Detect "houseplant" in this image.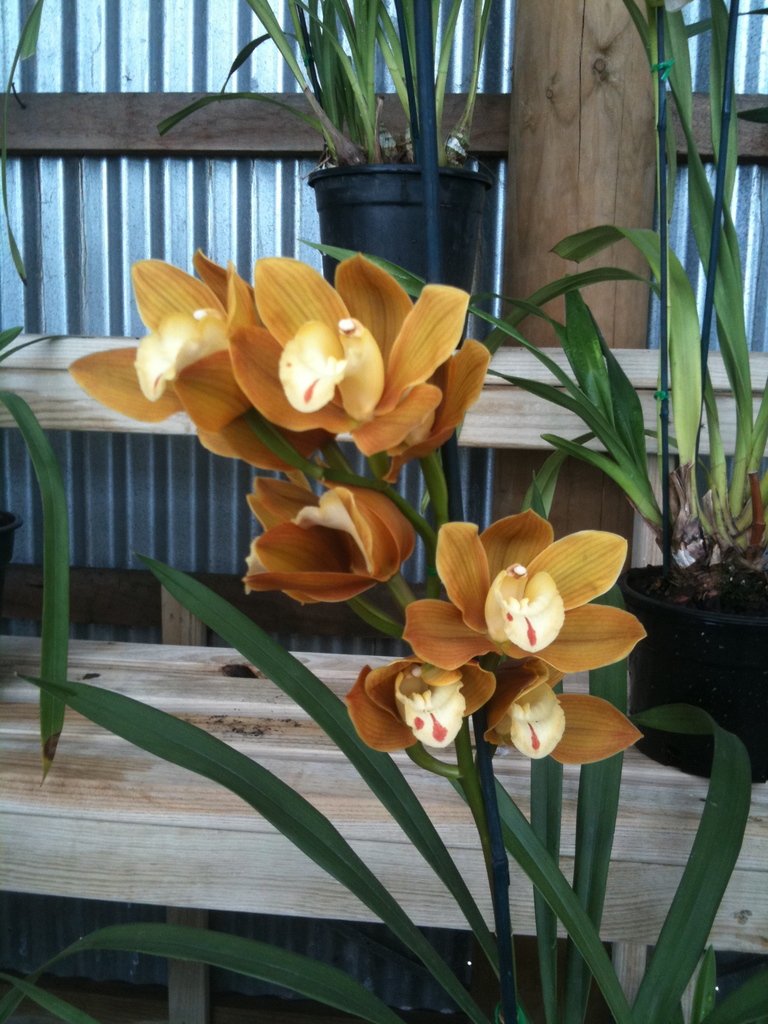
Detection: 12 243 767 1023.
